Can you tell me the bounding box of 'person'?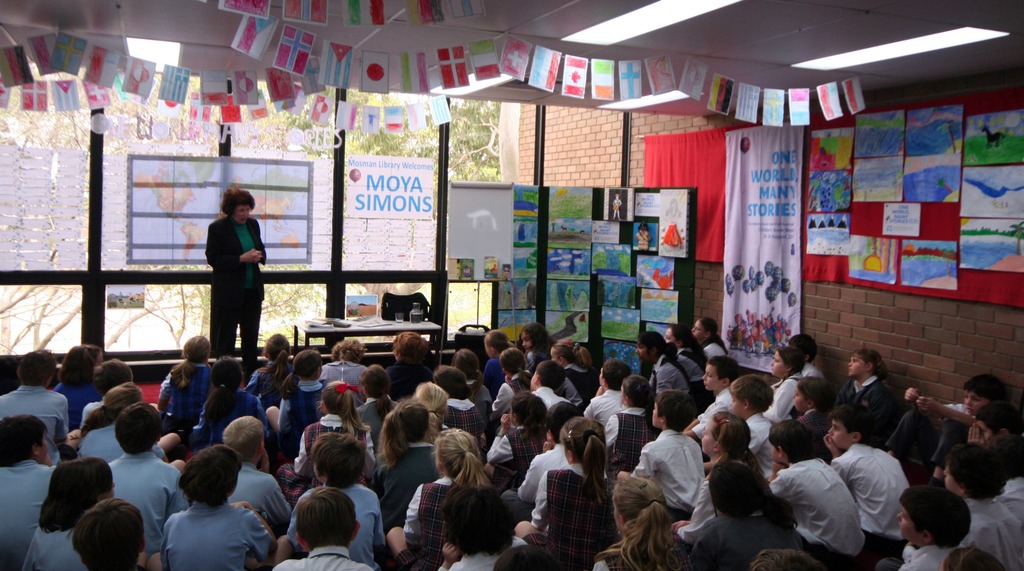
[left=397, top=377, right=452, bottom=447].
